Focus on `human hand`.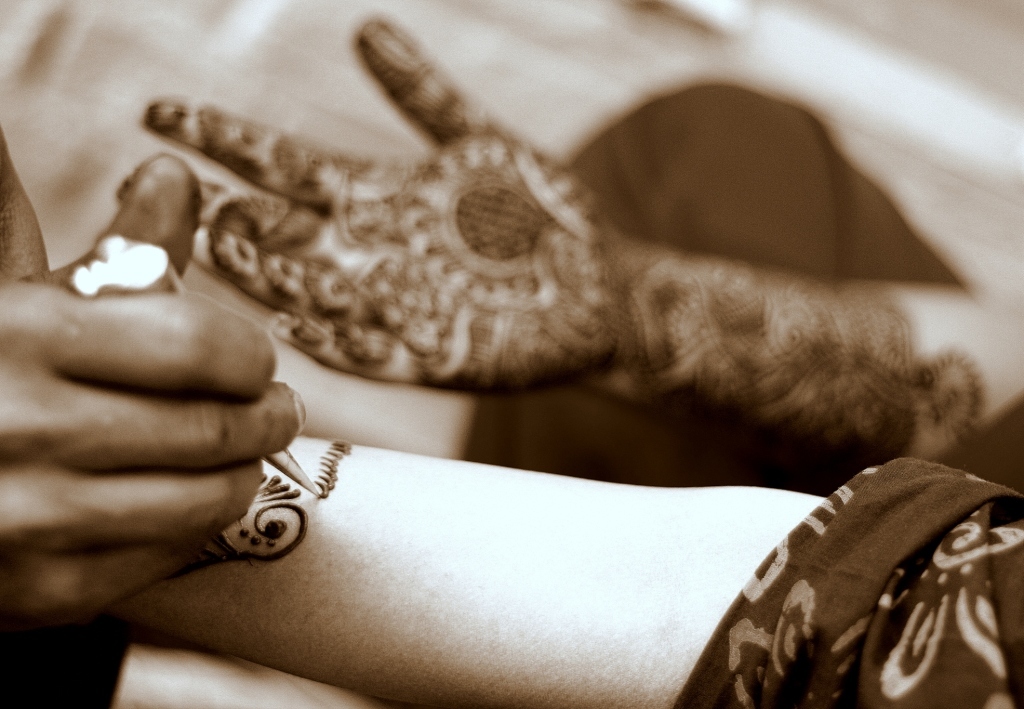
Focused at (0, 123, 51, 283).
